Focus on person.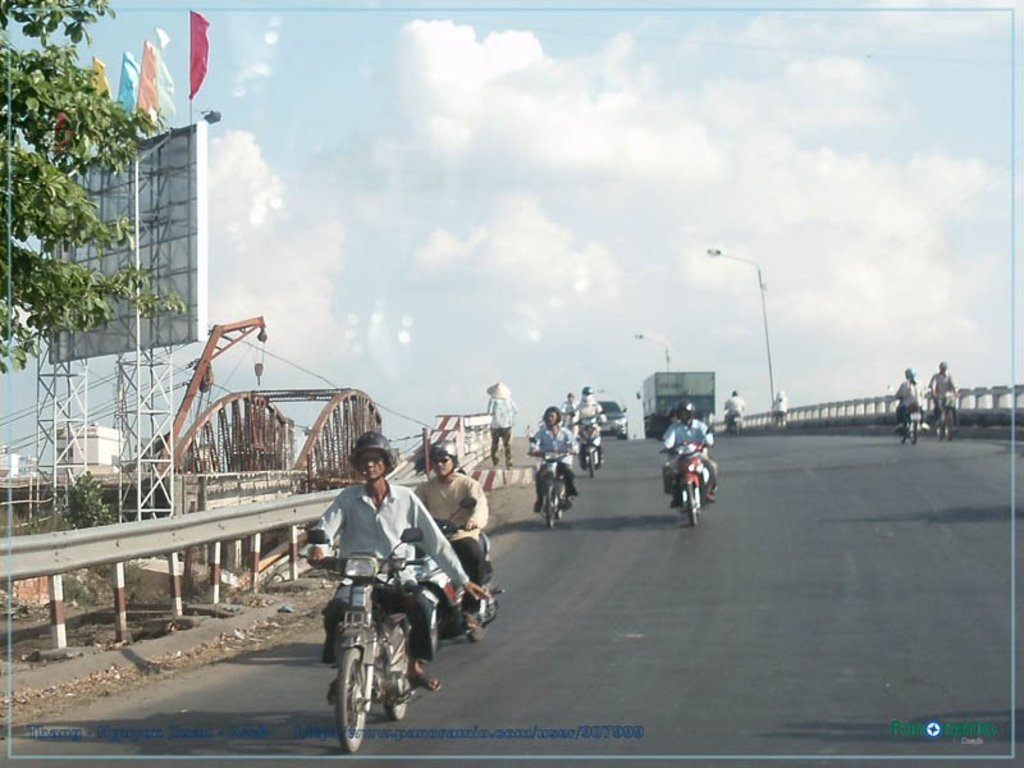
Focused at 719 390 753 430.
